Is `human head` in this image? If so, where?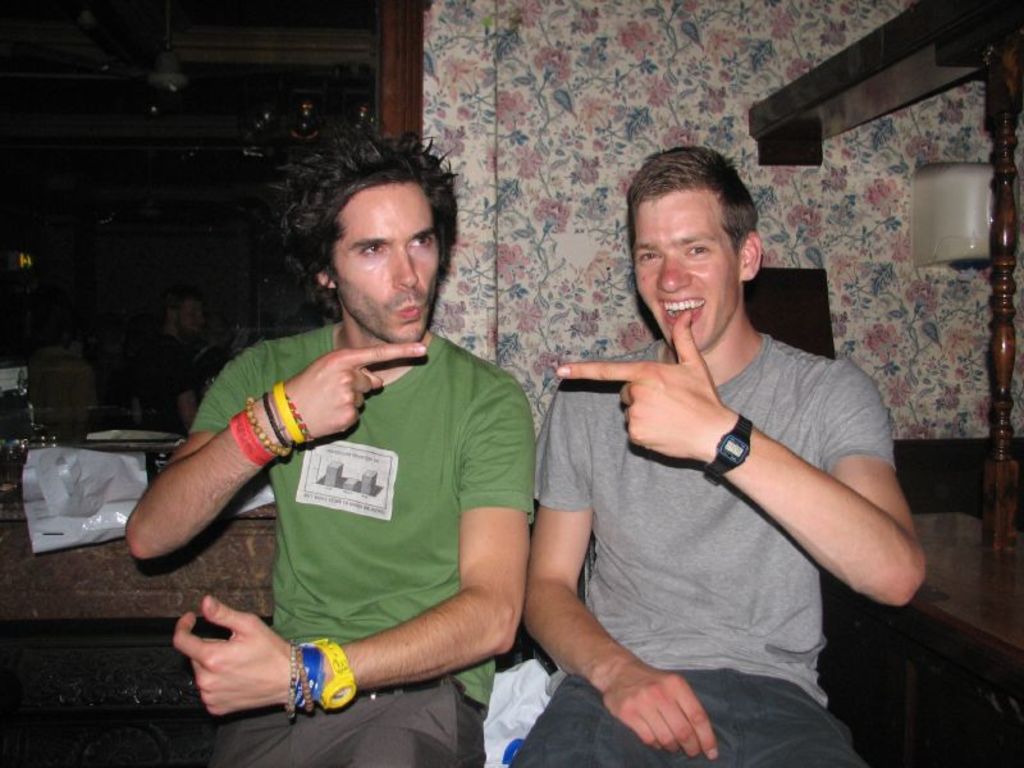
Yes, at <region>294, 138, 452, 328</region>.
